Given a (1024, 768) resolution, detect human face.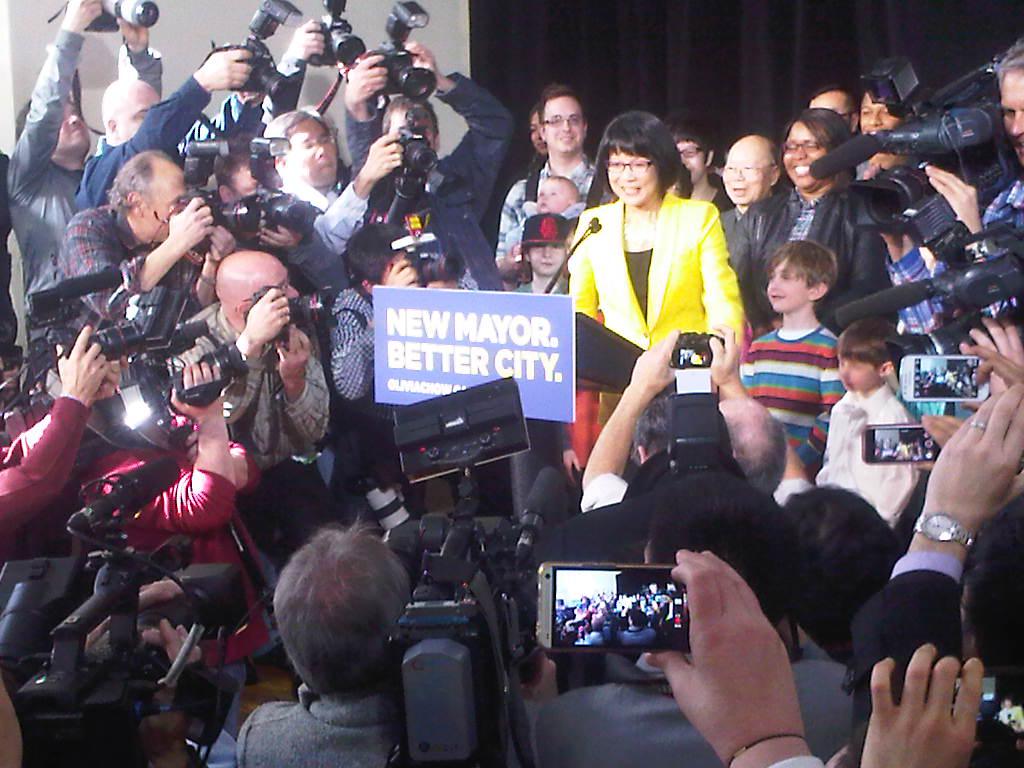
box=[859, 93, 895, 130].
